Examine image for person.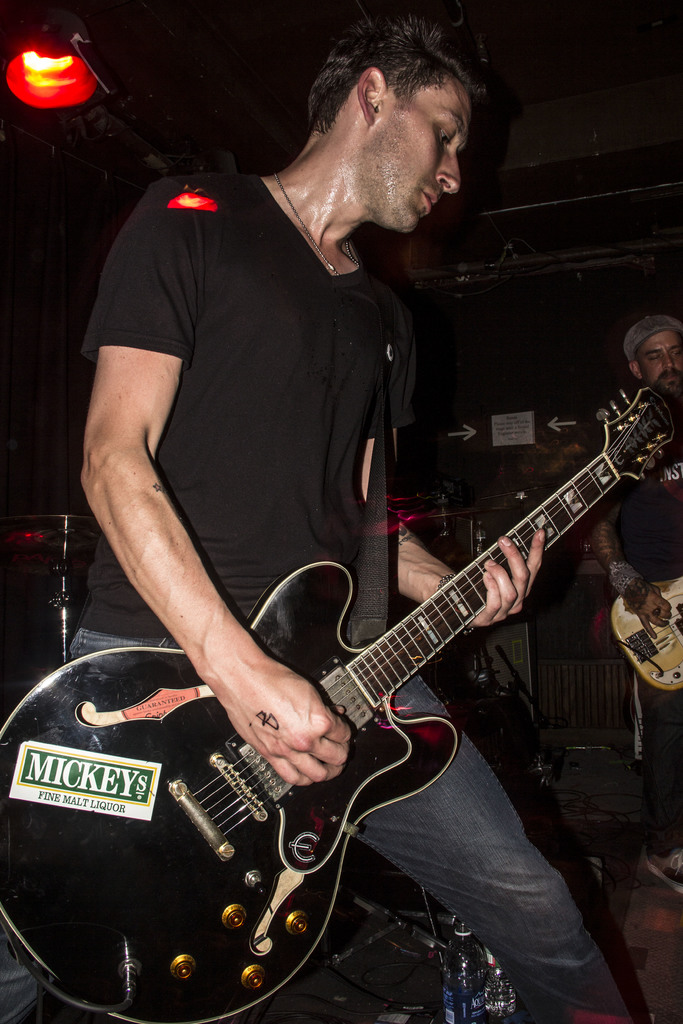
Examination result: <region>91, 186, 545, 1007</region>.
